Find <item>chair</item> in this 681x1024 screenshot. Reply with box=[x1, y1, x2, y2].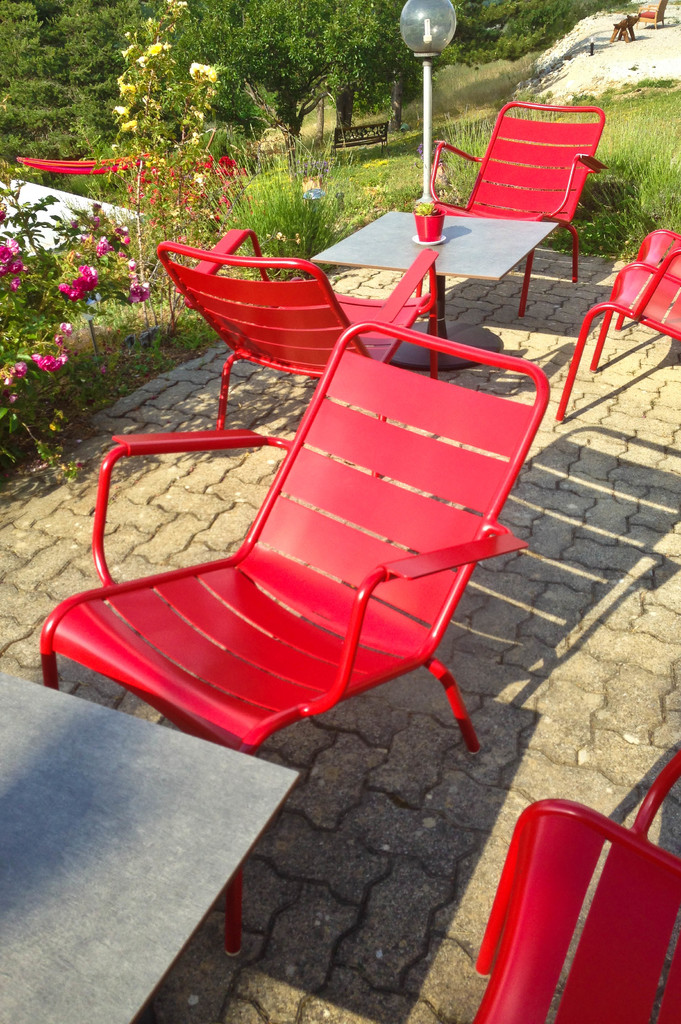
box=[636, 0, 665, 28].
